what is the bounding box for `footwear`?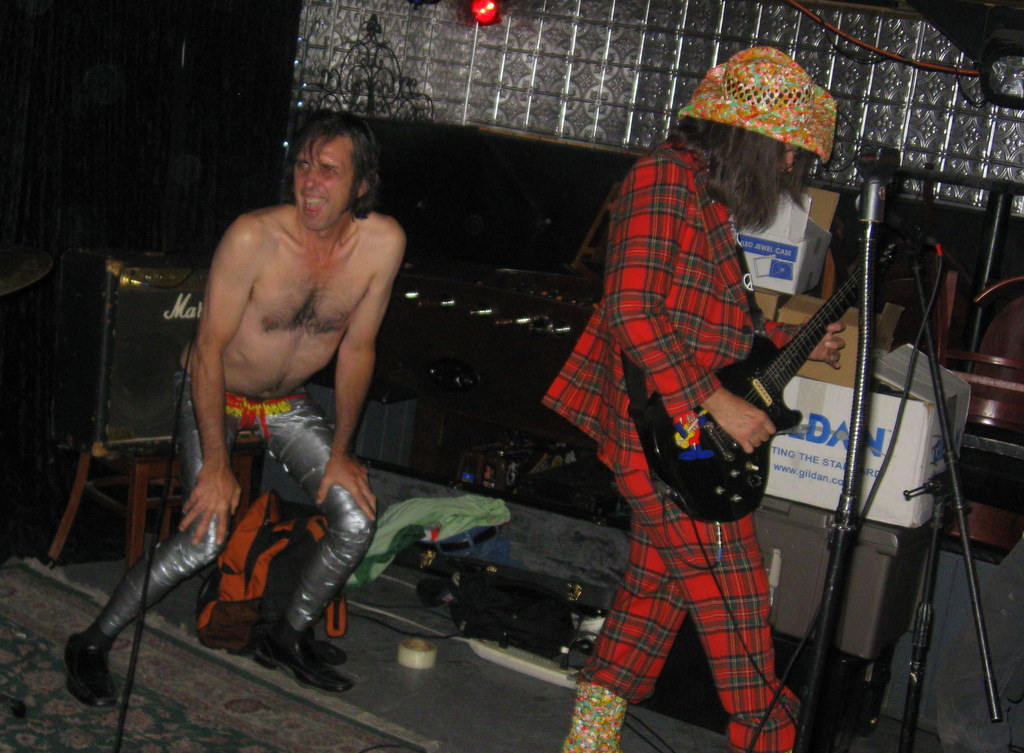
bbox(262, 631, 353, 695).
